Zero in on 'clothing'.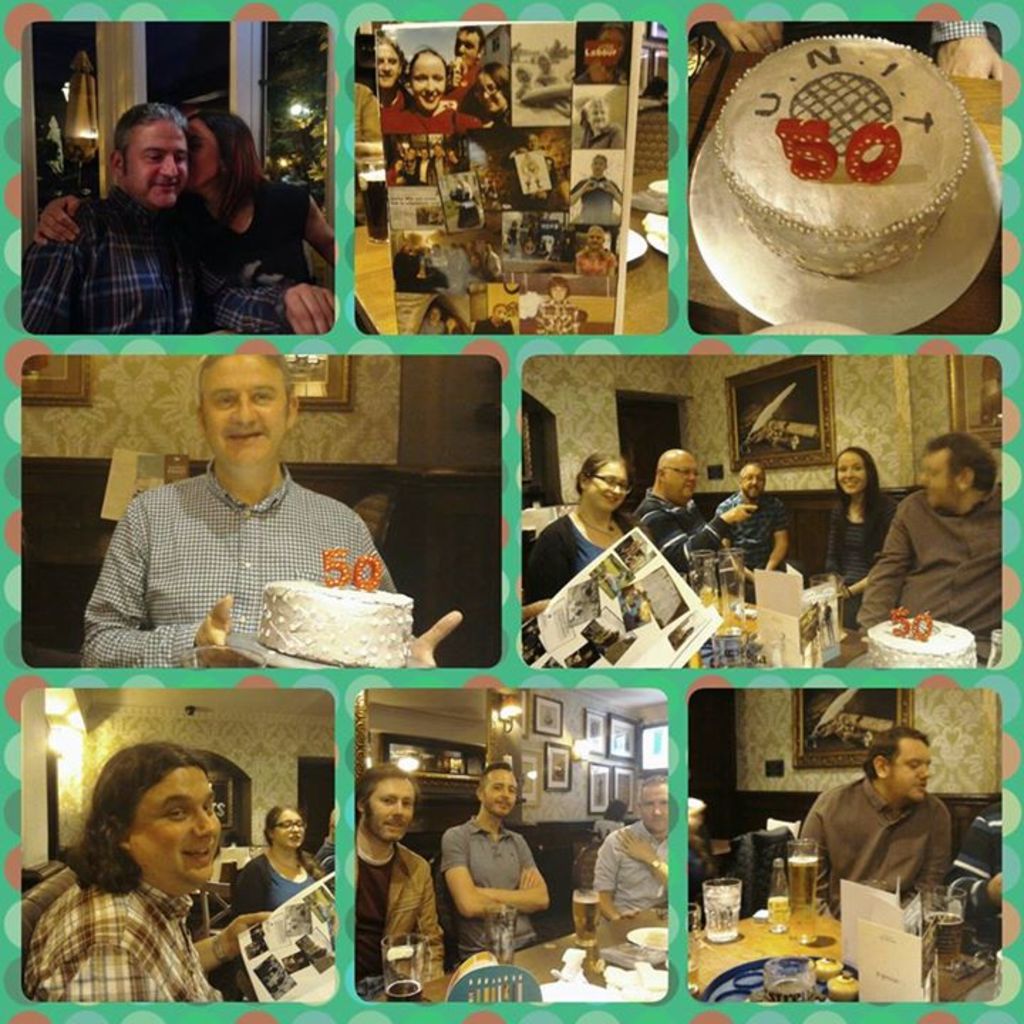
Zeroed in: select_region(37, 865, 242, 1023).
